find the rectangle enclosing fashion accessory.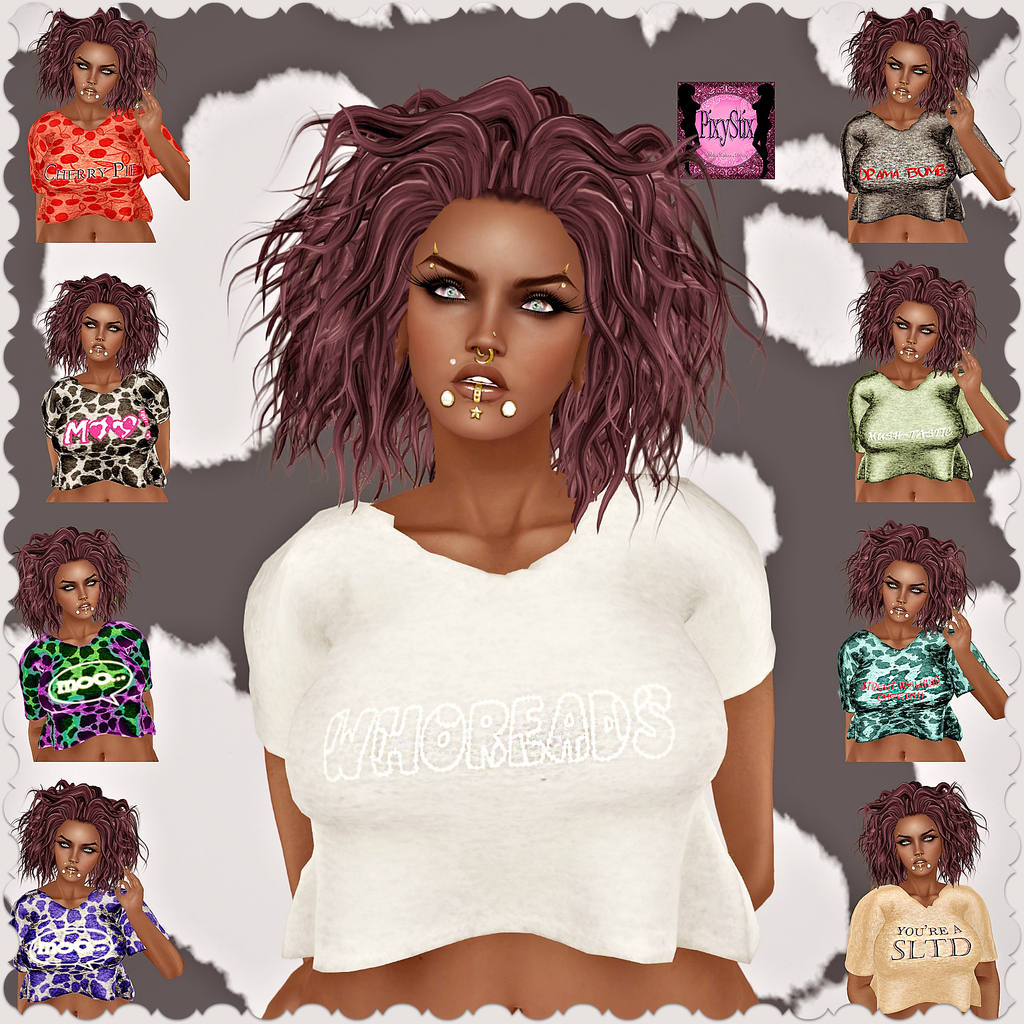
[81,92,84,95].
